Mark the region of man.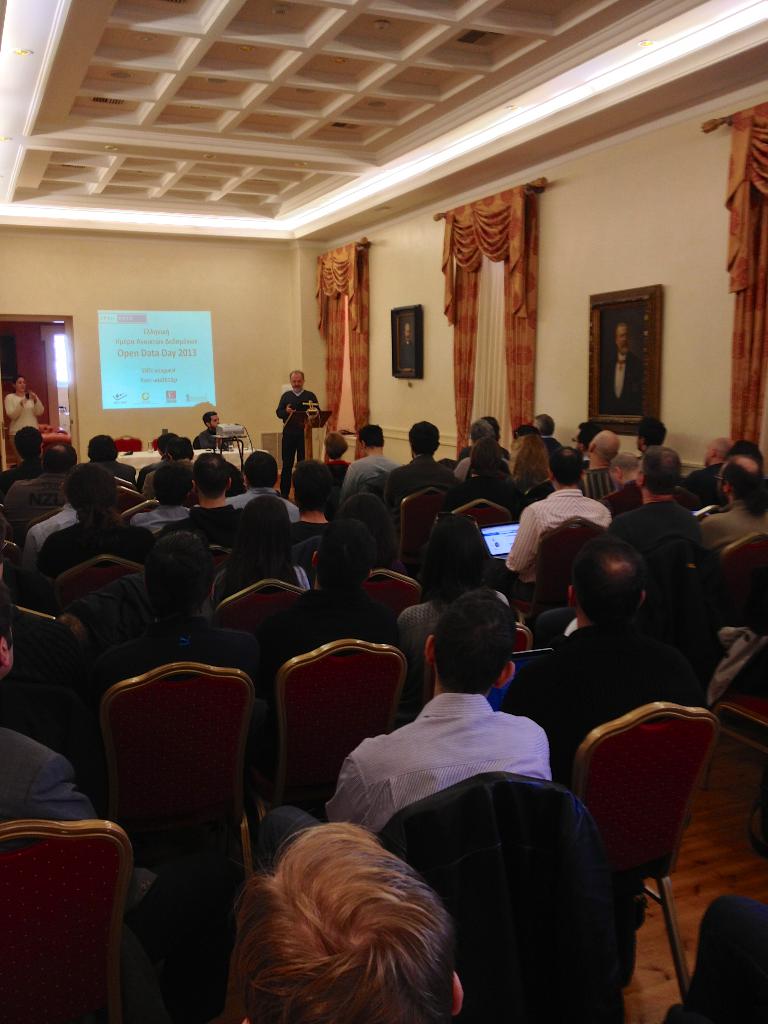
Region: 125/457/192/532.
